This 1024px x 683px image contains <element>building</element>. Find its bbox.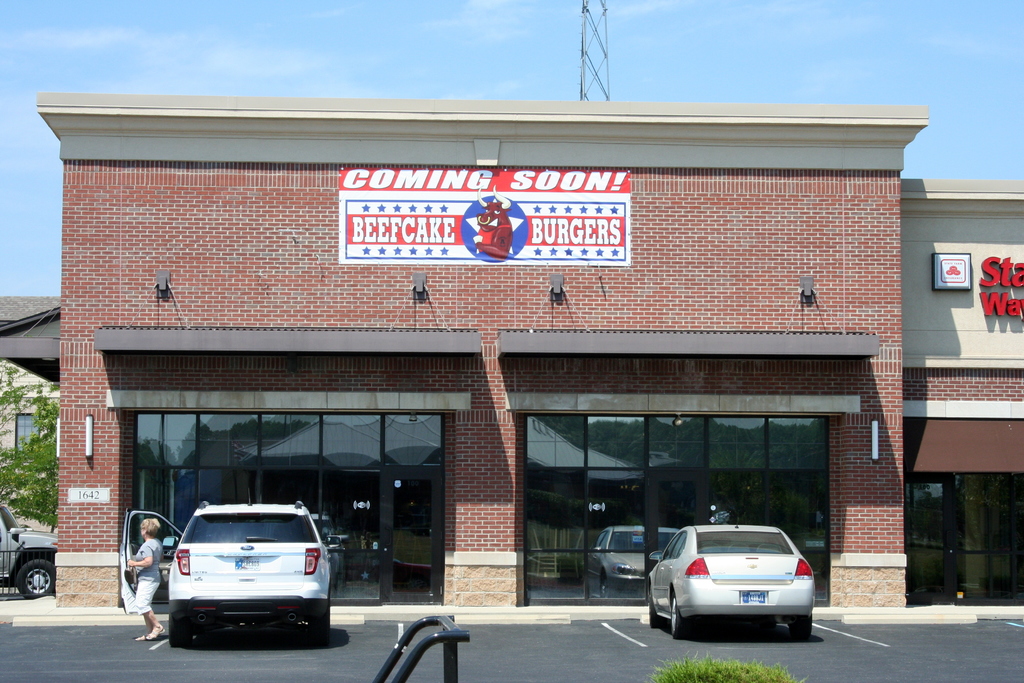
box=[1, 94, 1023, 602].
